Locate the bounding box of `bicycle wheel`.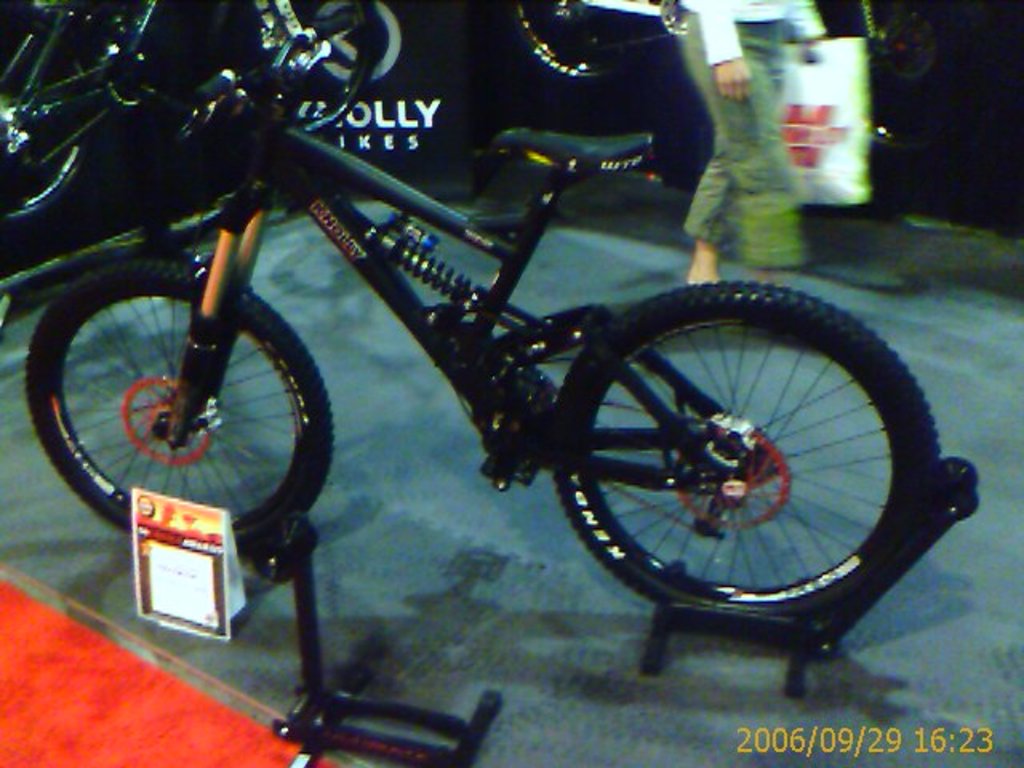
Bounding box: region(501, 0, 637, 85).
